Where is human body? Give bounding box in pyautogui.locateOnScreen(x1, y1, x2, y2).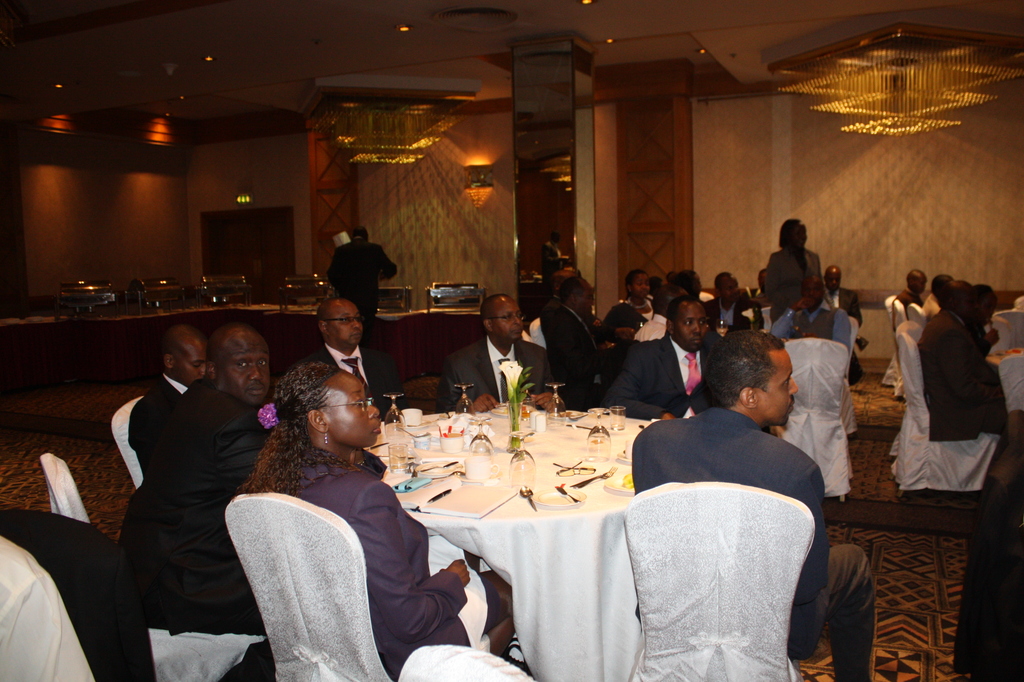
pyautogui.locateOnScreen(329, 227, 397, 338).
